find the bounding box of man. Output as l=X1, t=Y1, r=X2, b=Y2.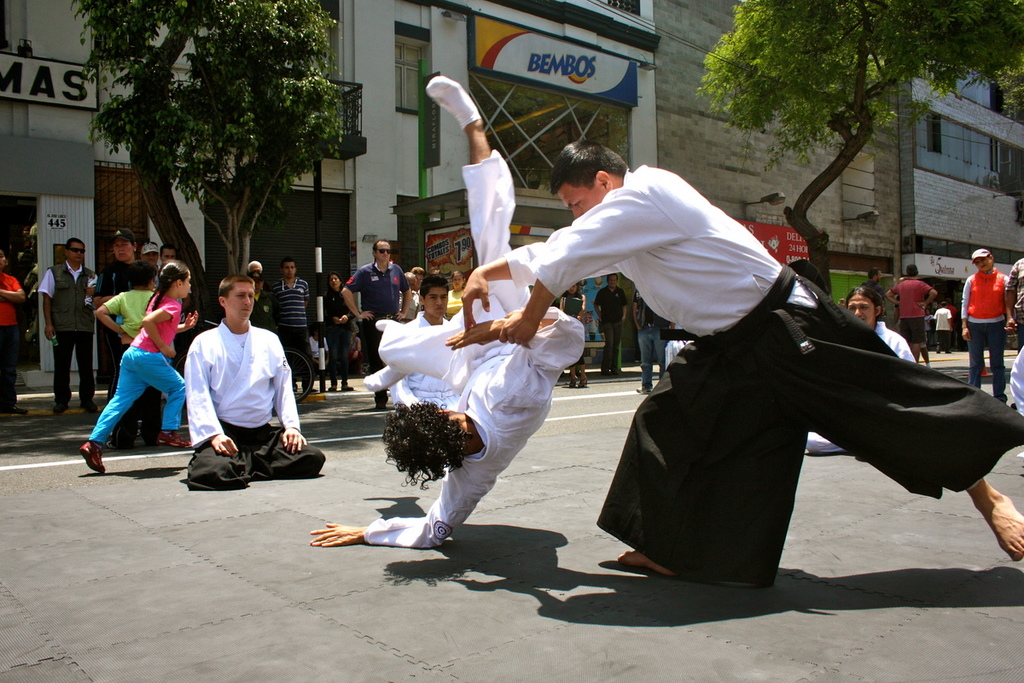
l=246, t=254, r=285, b=335.
